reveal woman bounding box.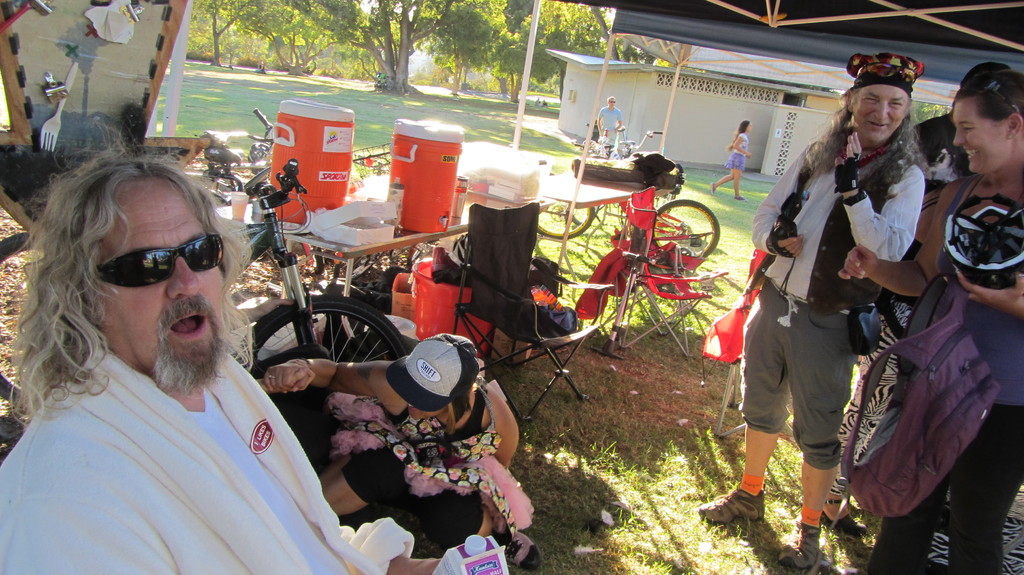
Revealed: x1=839, y1=72, x2=1023, y2=574.
